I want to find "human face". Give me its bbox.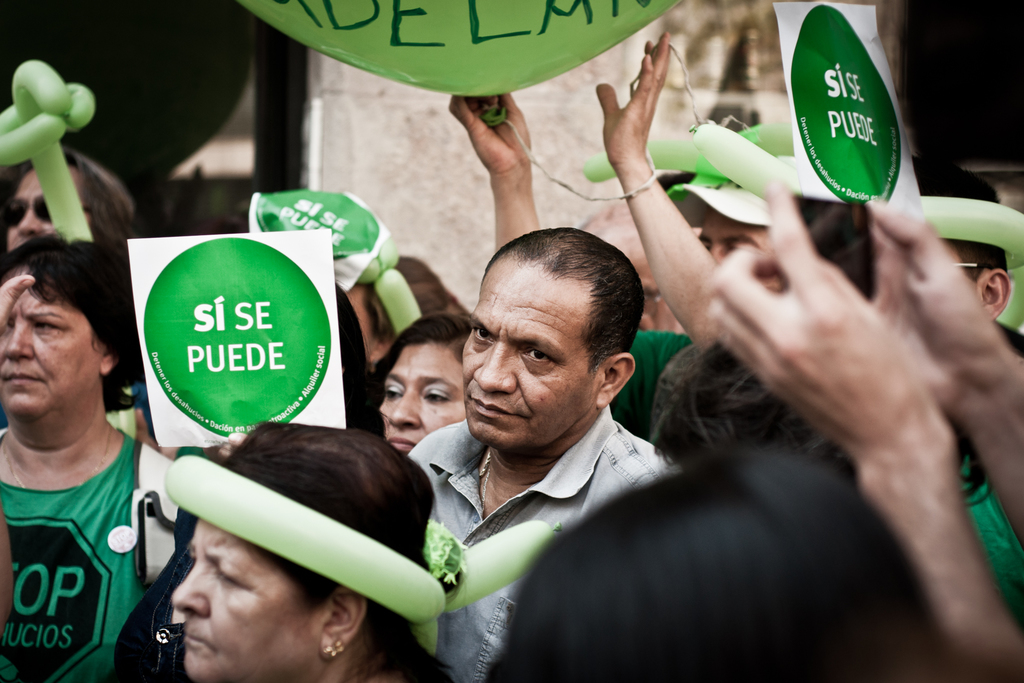
{"left": 381, "top": 342, "right": 463, "bottom": 451}.
